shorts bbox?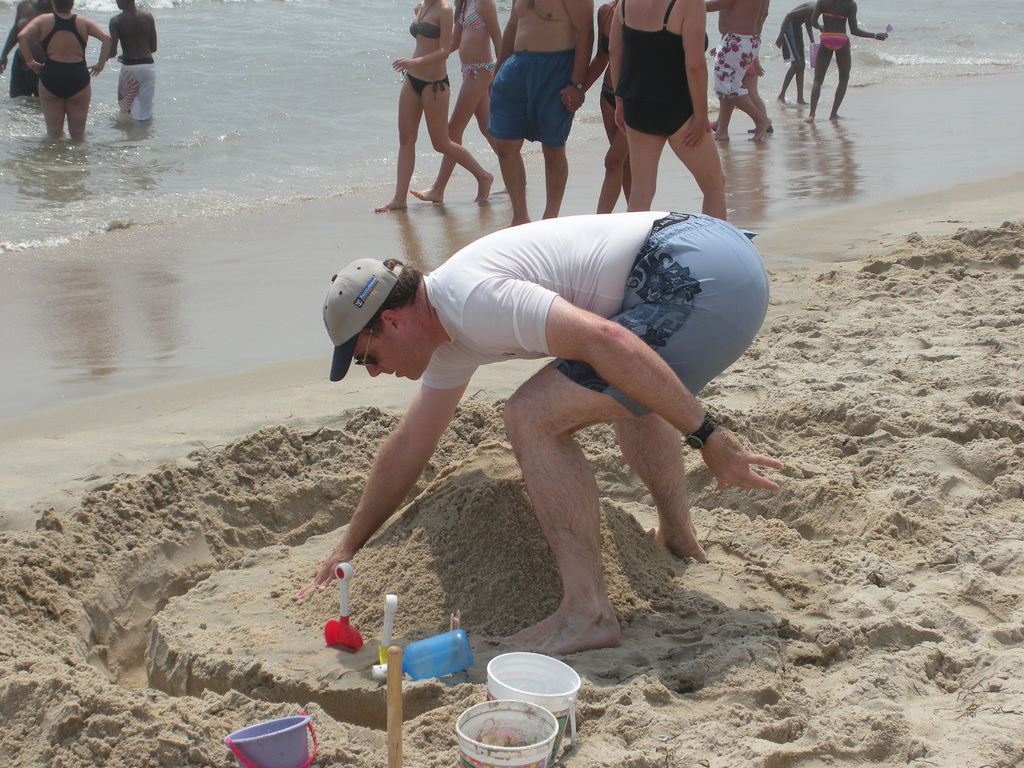
{"left": 118, "top": 61, "right": 157, "bottom": 118}
